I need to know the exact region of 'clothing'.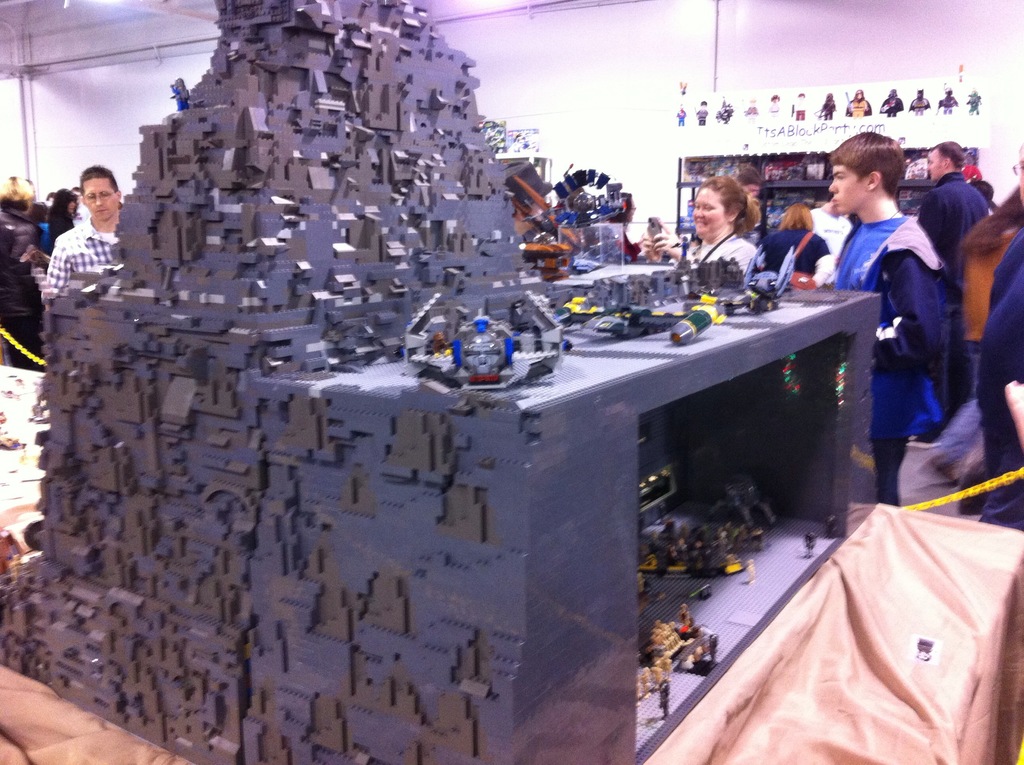
Region: bbox=[914, 171, 988, 424].
